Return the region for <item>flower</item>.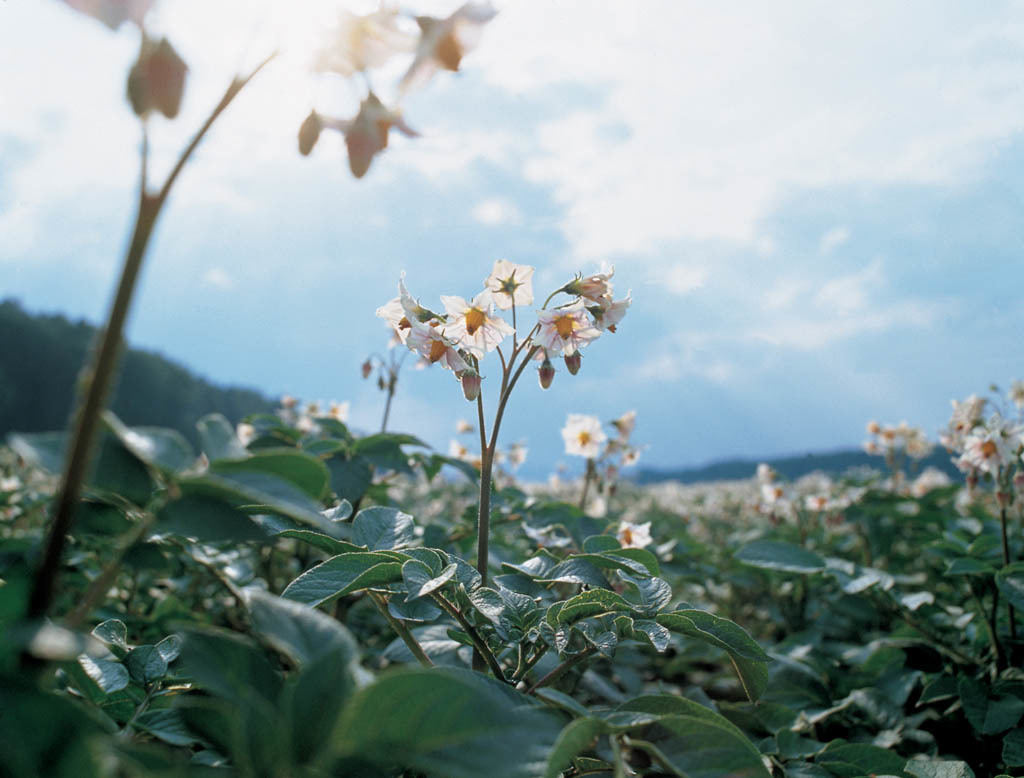
(left=406, top=320, right=471, bottom=379).
